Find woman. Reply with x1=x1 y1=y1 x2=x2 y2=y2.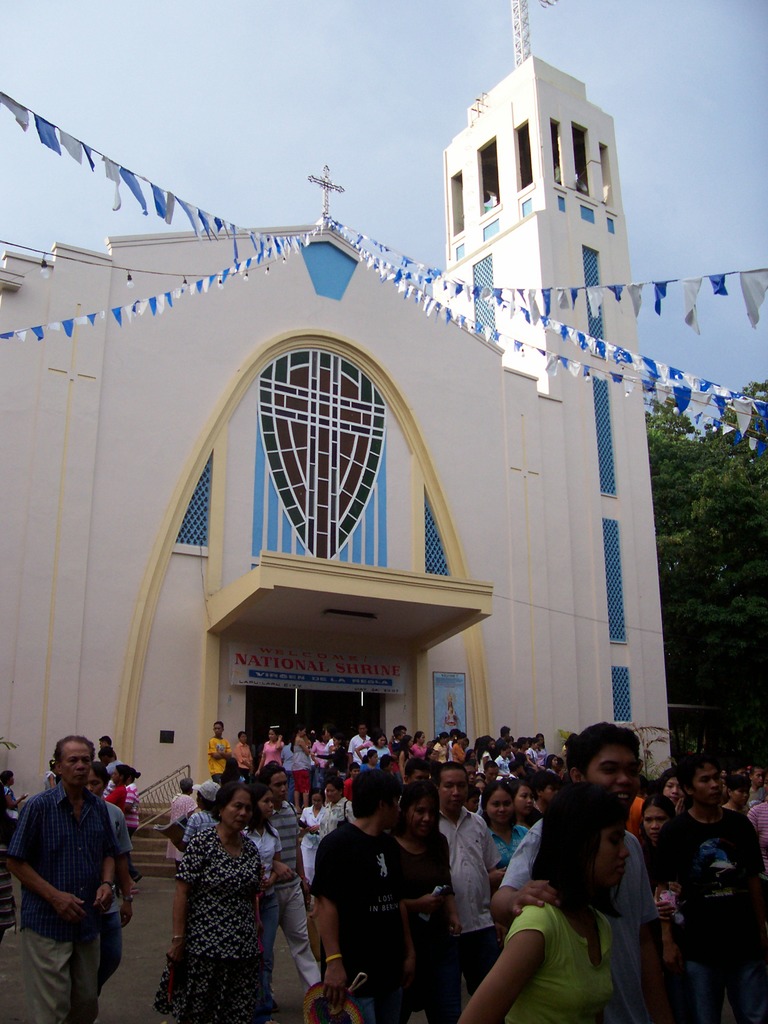
x1=165 y1=778 x2=265 y2=1023.
